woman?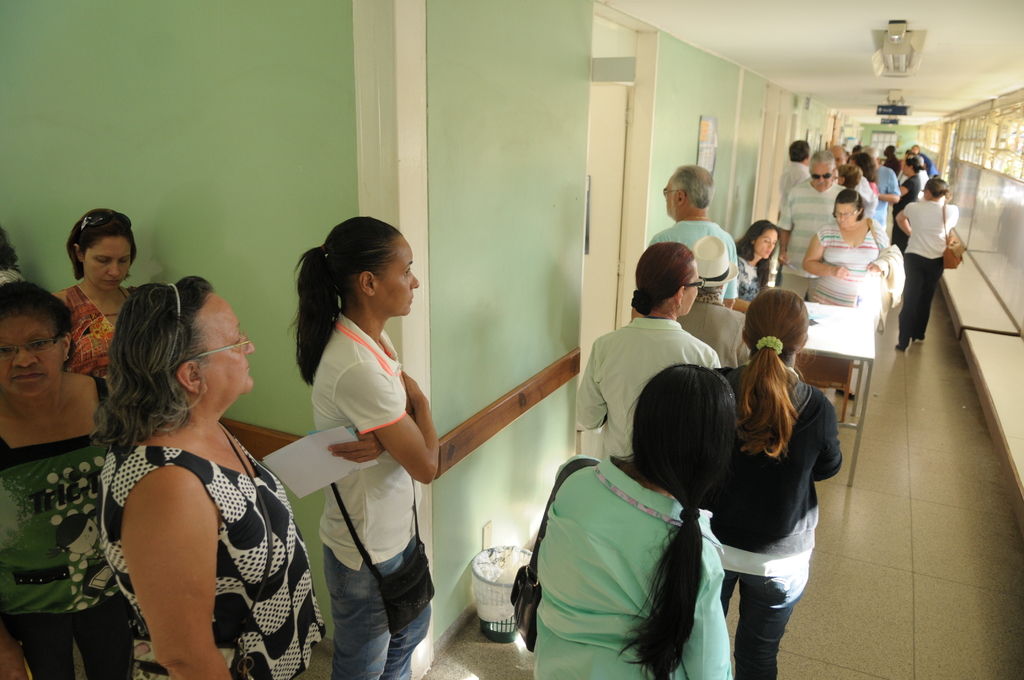
Rect(295, 216, 439, 679)
